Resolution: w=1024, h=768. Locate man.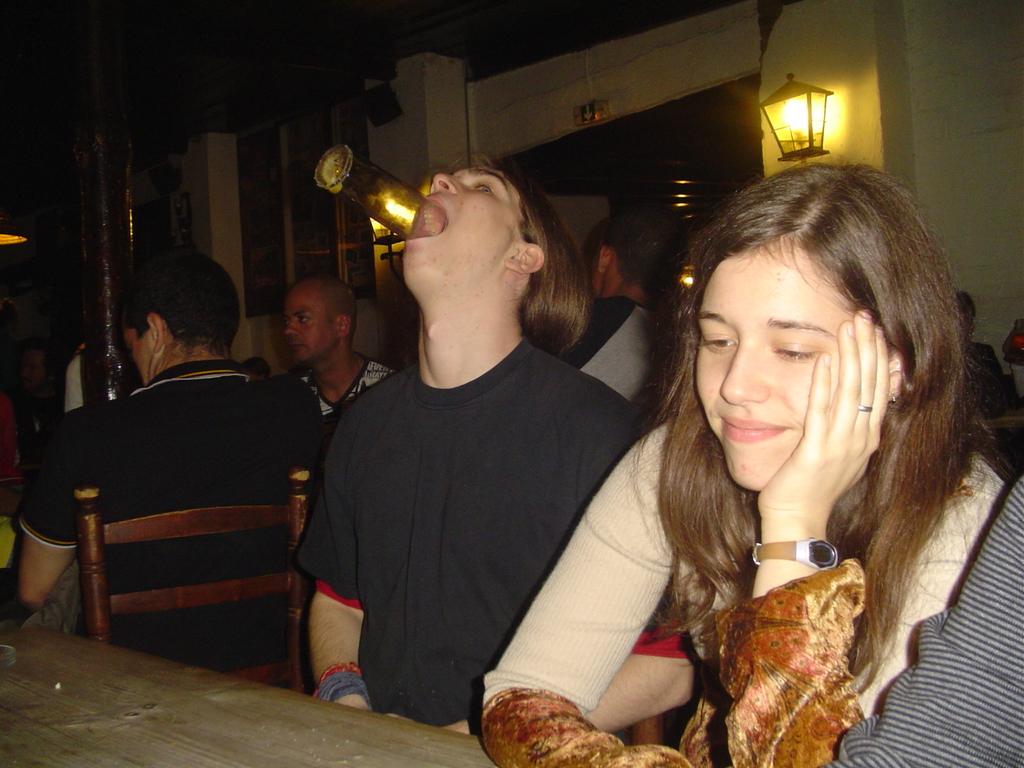
bbox=(29, 263, 329, 680).
